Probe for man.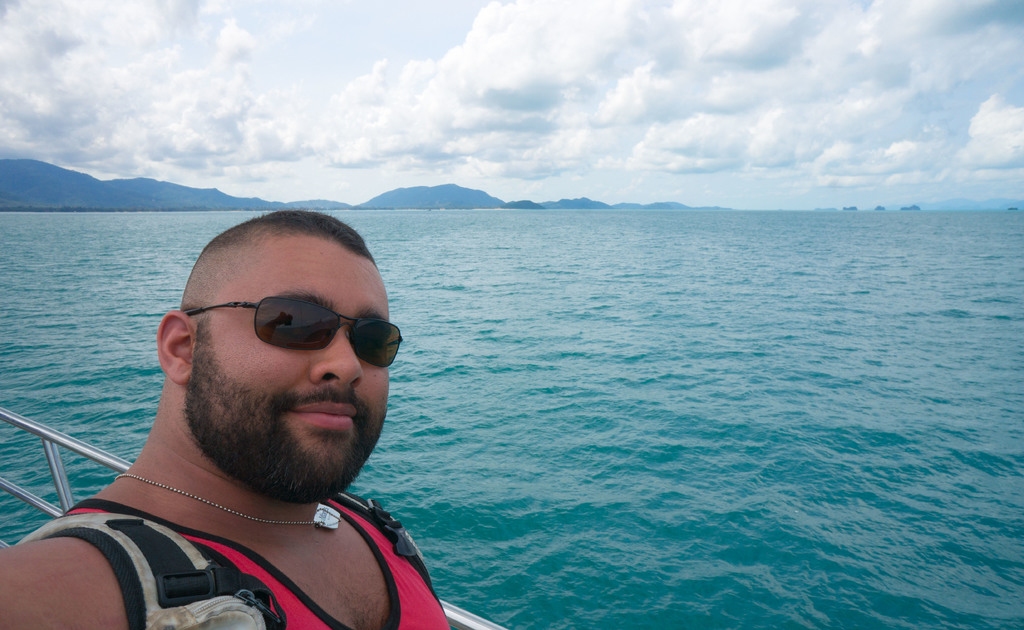
Probe result: pyautogui.locateOnScreen(10, 170, 505, 629).
